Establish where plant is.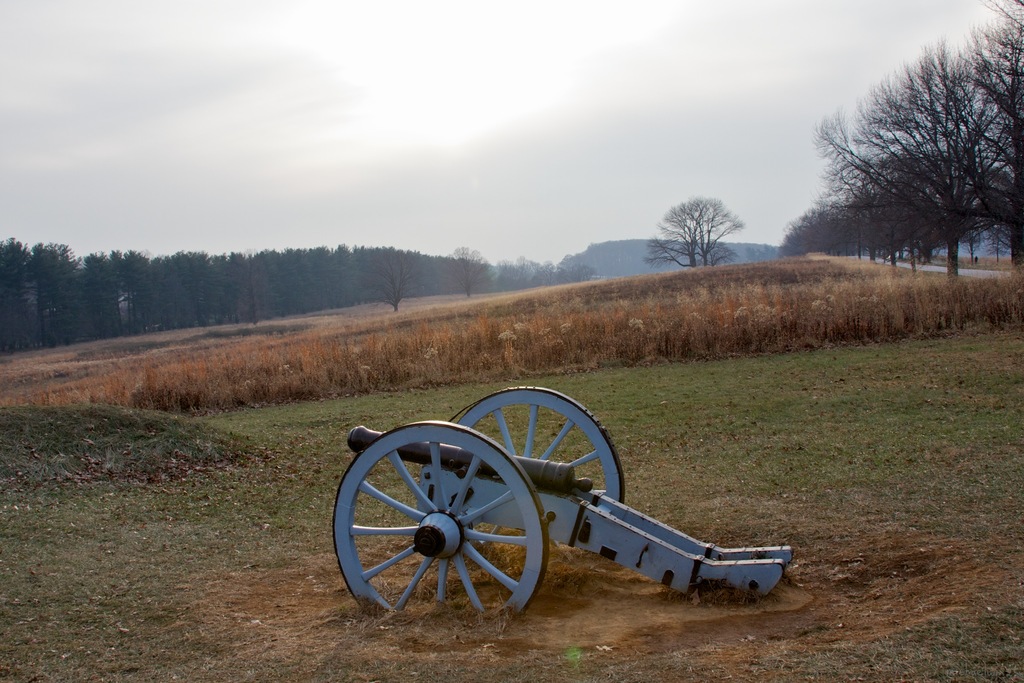
Established at <bbox>494, 331, 525, 364</bbox>.
